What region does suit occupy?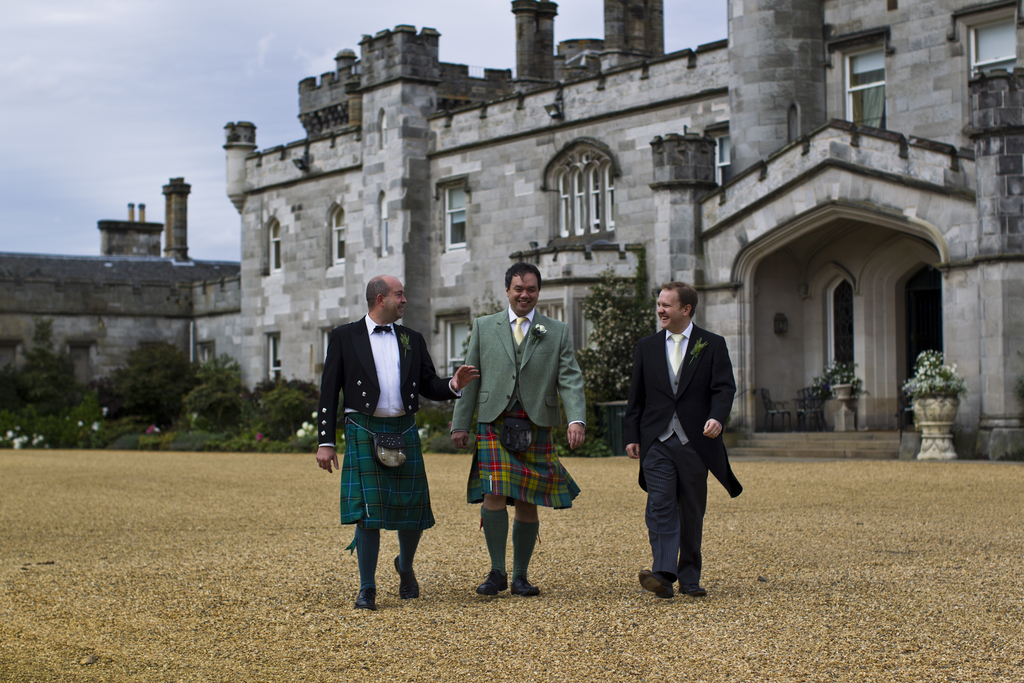
region(621, 318, 748, 575).
